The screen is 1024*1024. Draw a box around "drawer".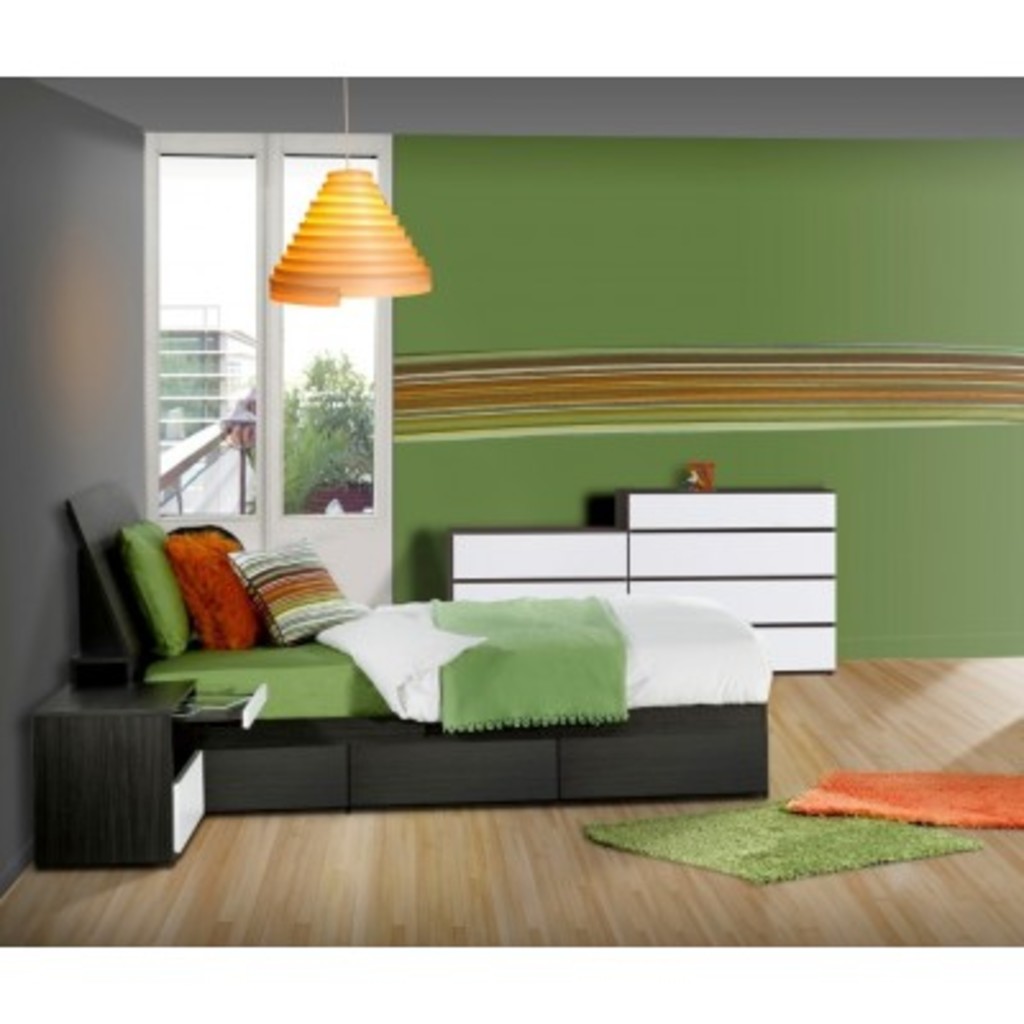
(212, 740, 346, 812).
